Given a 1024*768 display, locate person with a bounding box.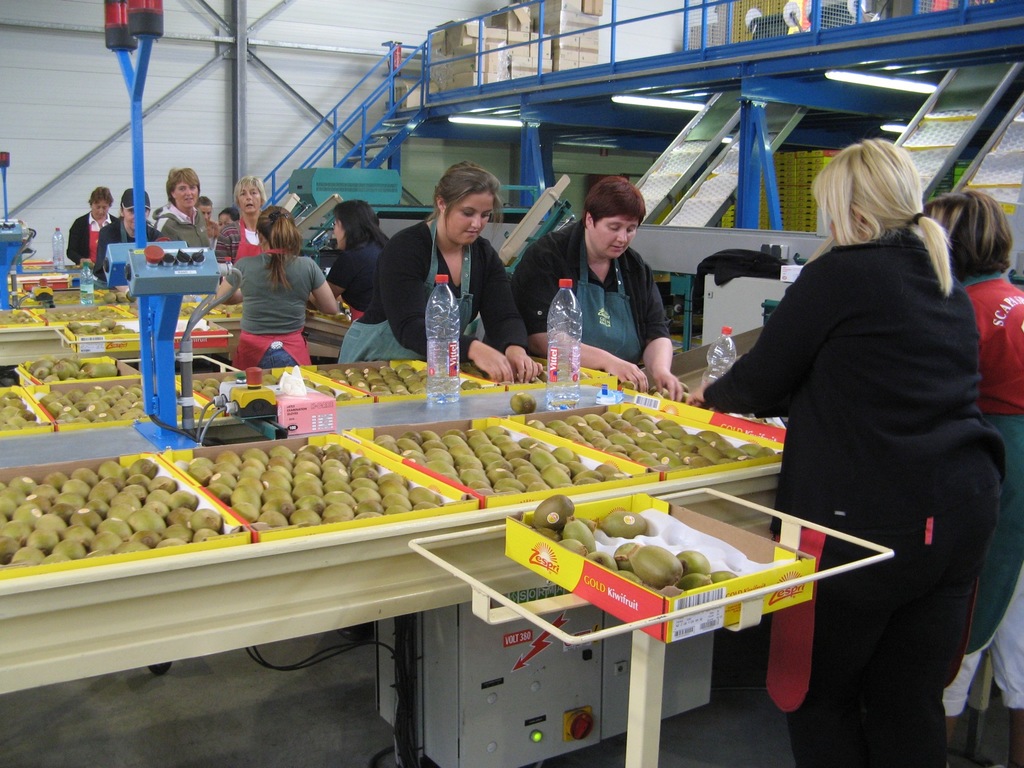
Located: x1=321, y1=196, x2=395, y2=358.
